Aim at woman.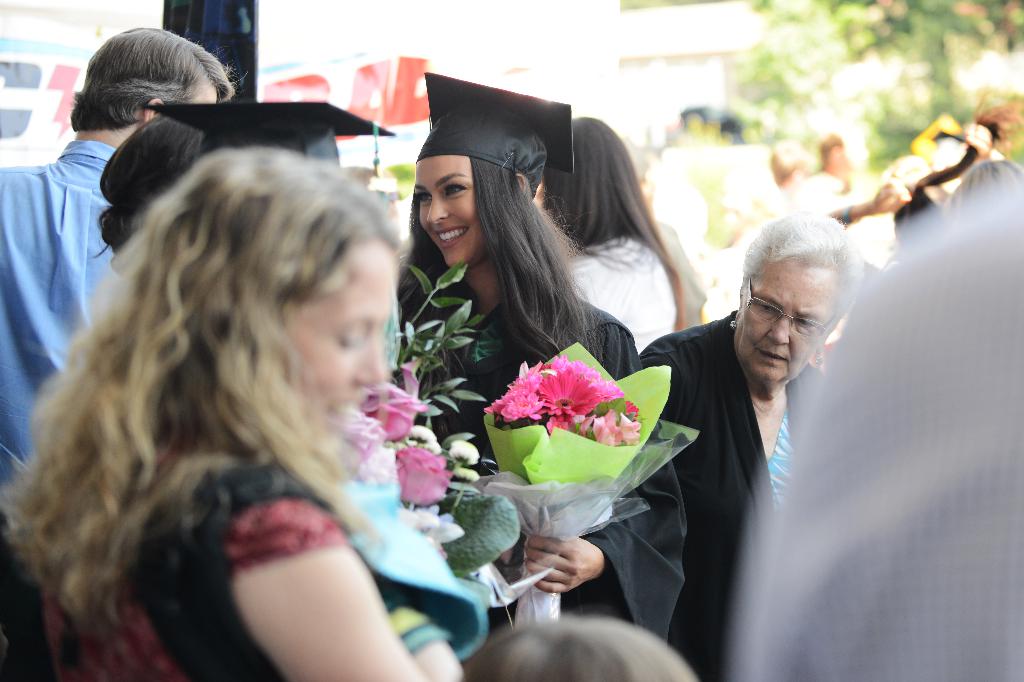
Aimed at {"x1": 531, "y1": 115, "x2": 687, "y2": 359}.
